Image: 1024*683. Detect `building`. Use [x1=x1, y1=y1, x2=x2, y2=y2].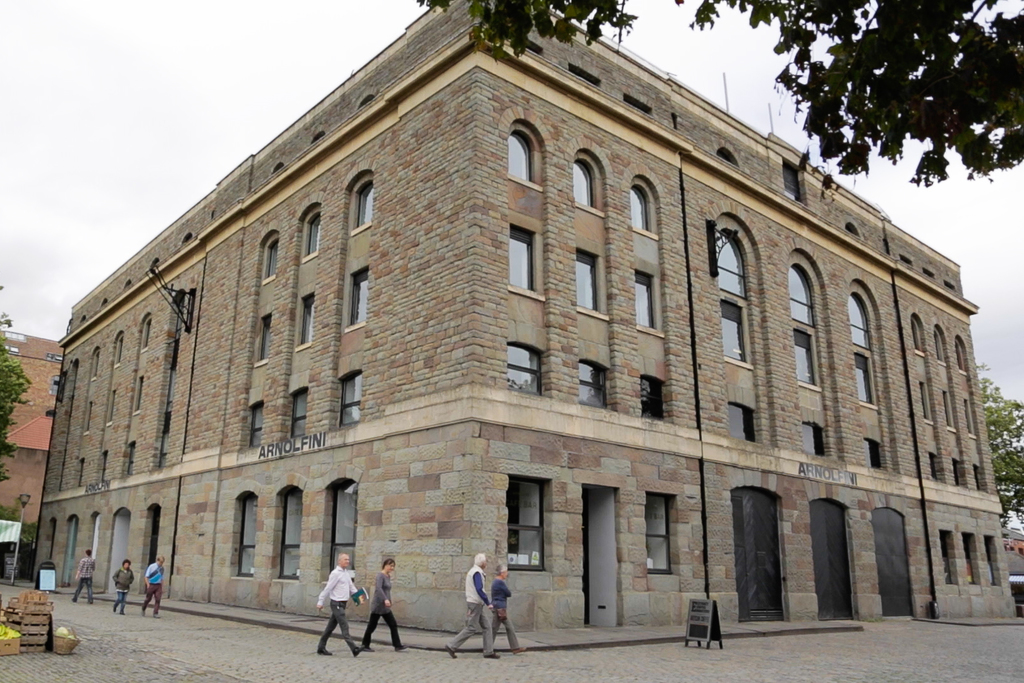
[x1=36, y1=0, x2=1023, y2=629].
